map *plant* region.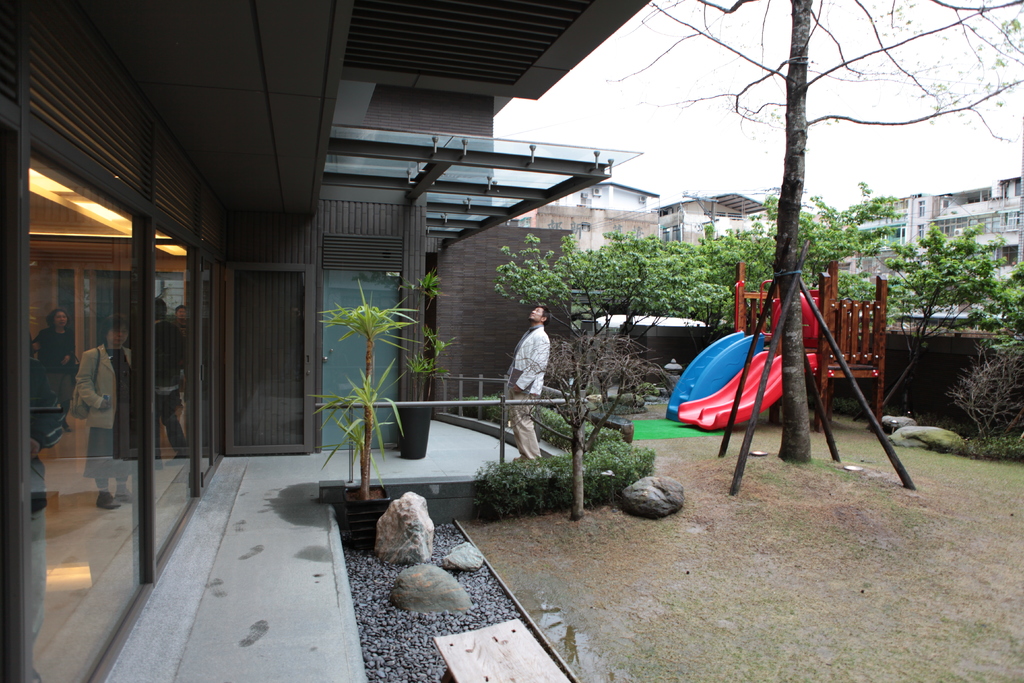
Mapped to (x1=492, y1=203, x2=698, y2=413).
